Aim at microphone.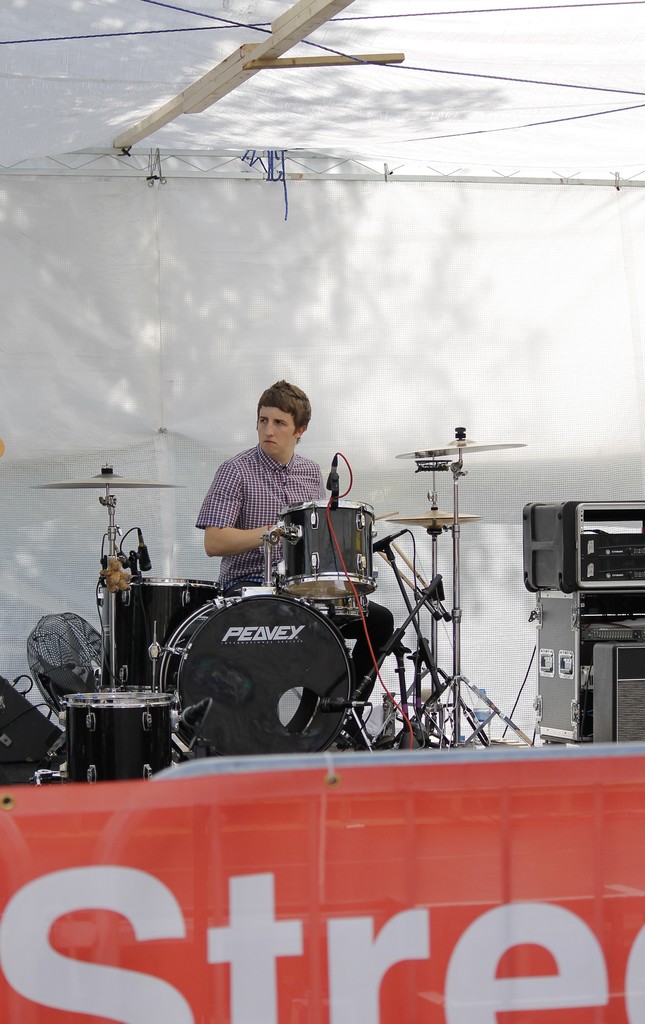
Aimed at box=[140, 527, 156, 569].
